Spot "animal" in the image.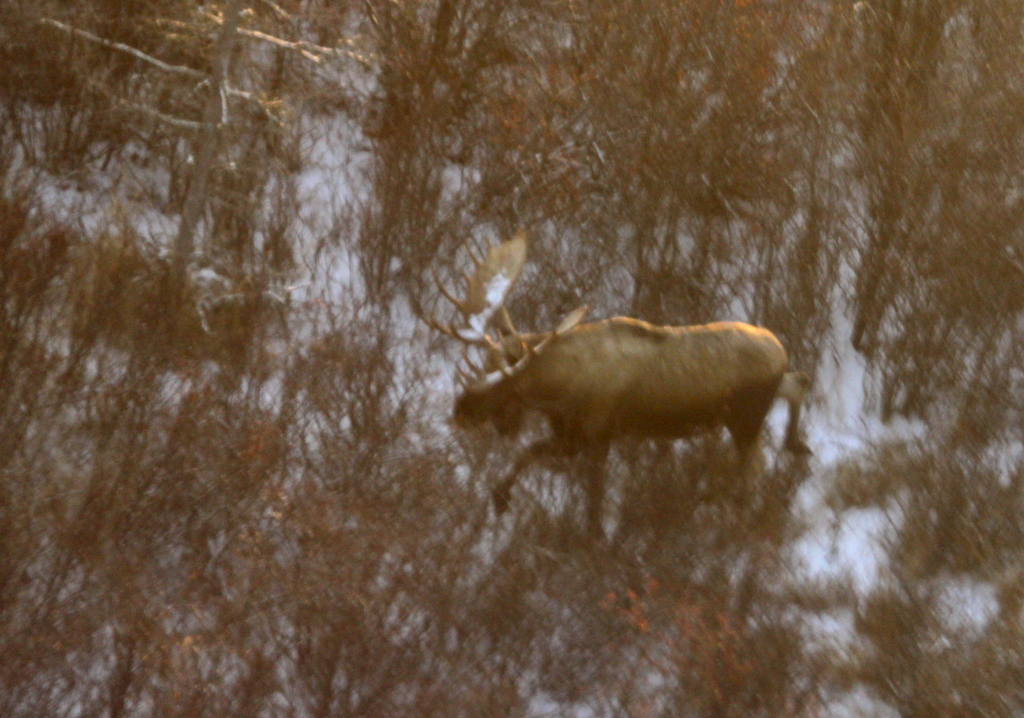
"animal" found at (x1=417, y1=266, x2=840, y2=518).
